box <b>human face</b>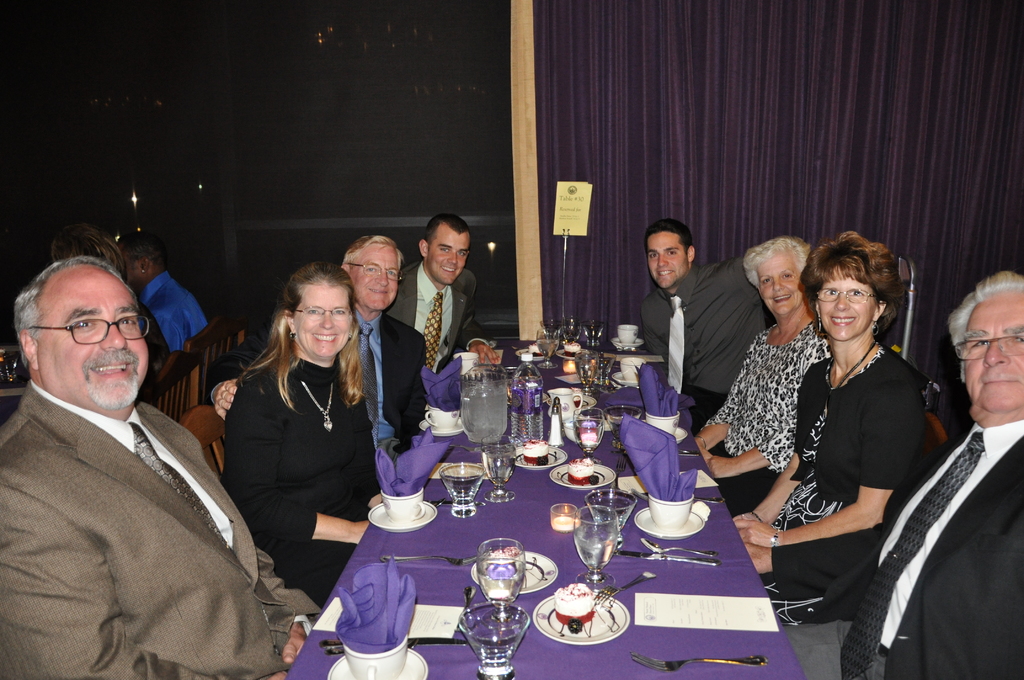
38/259/145/408
